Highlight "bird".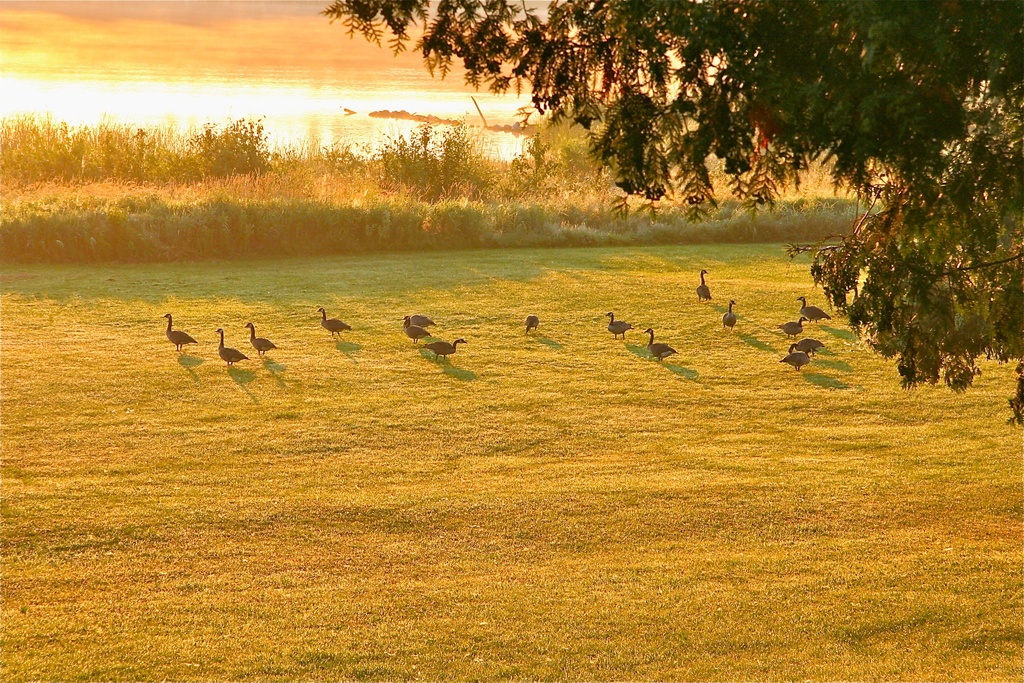
Highlighted region: box(798, 343, 817, 355).
